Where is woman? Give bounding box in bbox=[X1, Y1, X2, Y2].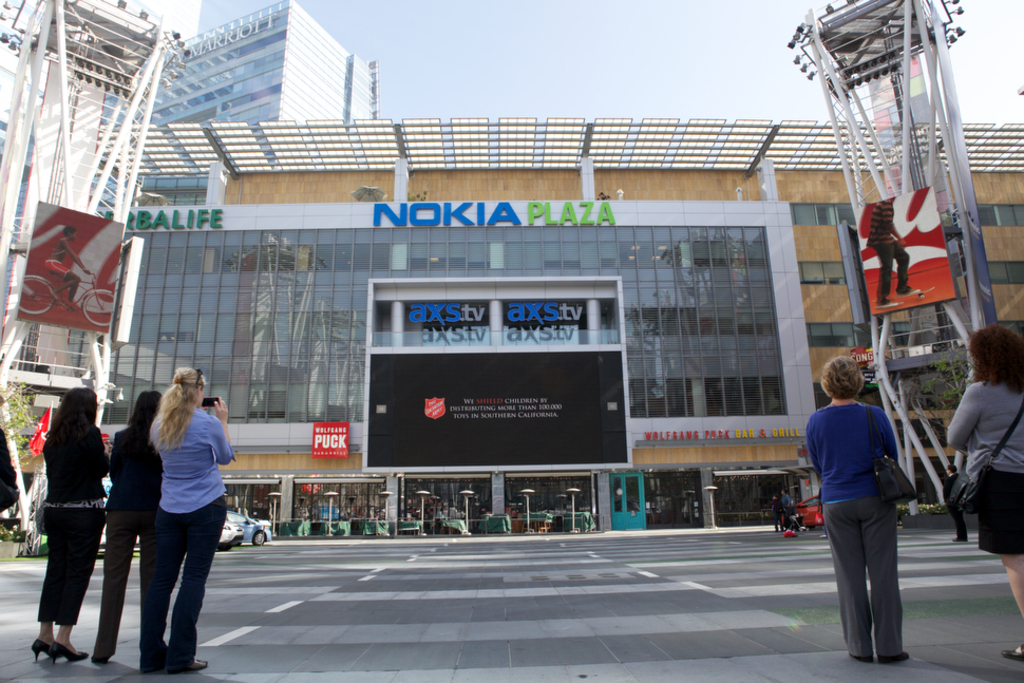
bbox=[90, 375, 177, 675].
